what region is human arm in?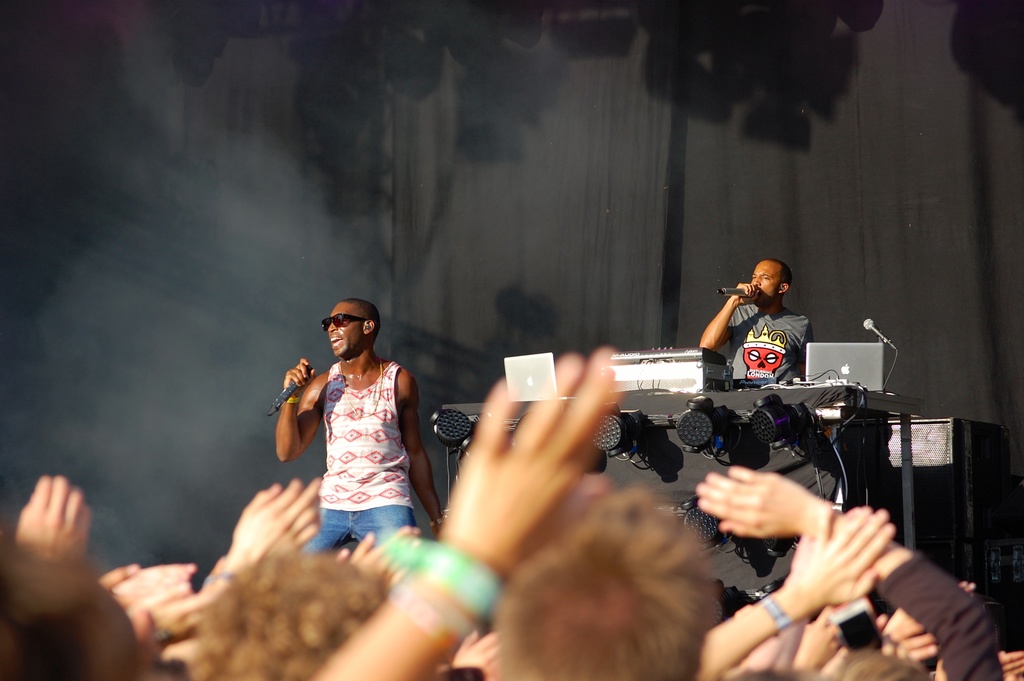
Rect(686, 499, 896, 680).
